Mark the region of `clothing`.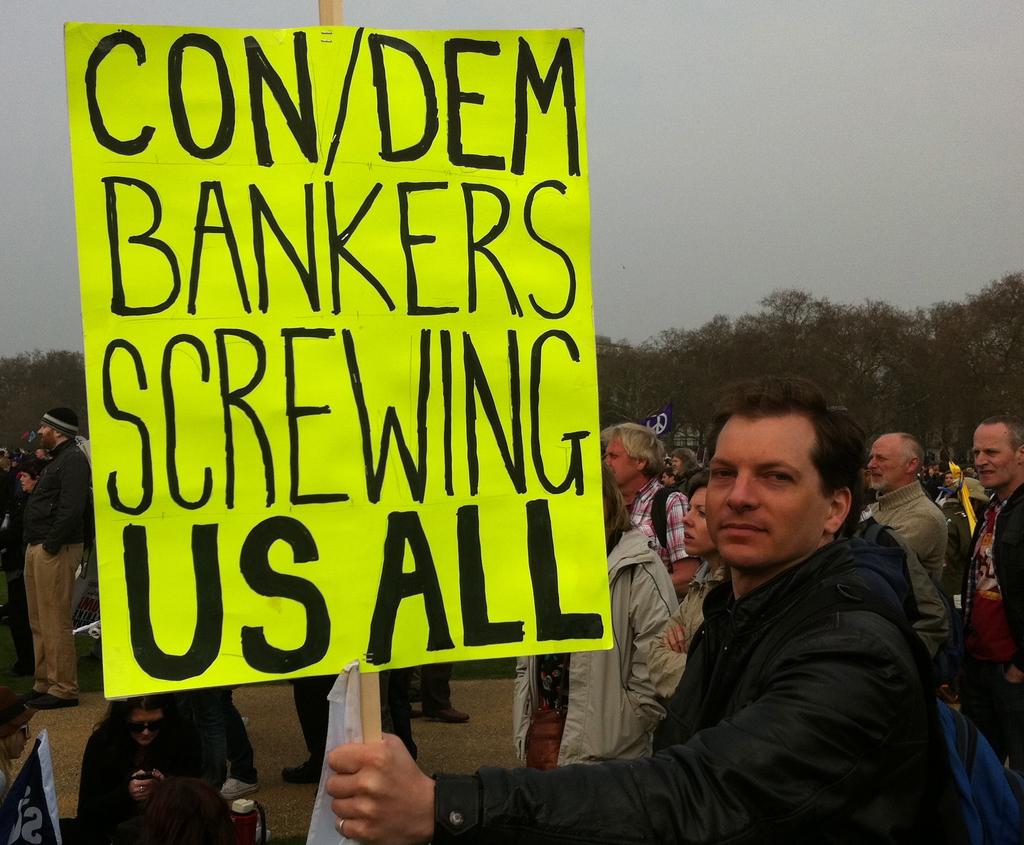
Region: x1=16, y1=437, x2=84, y2=698.
